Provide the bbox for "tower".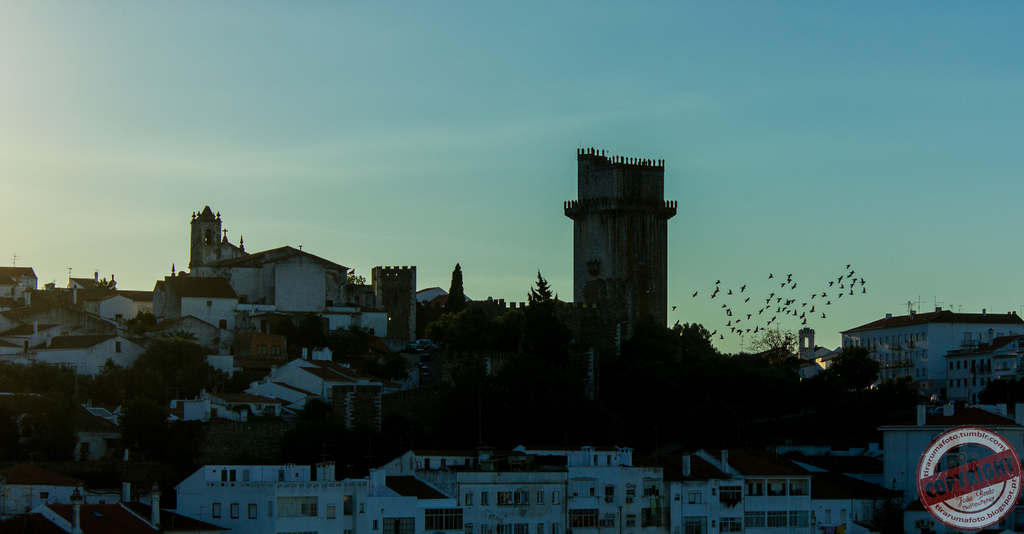
[left=800, top=327, right=815, bottom=356].
